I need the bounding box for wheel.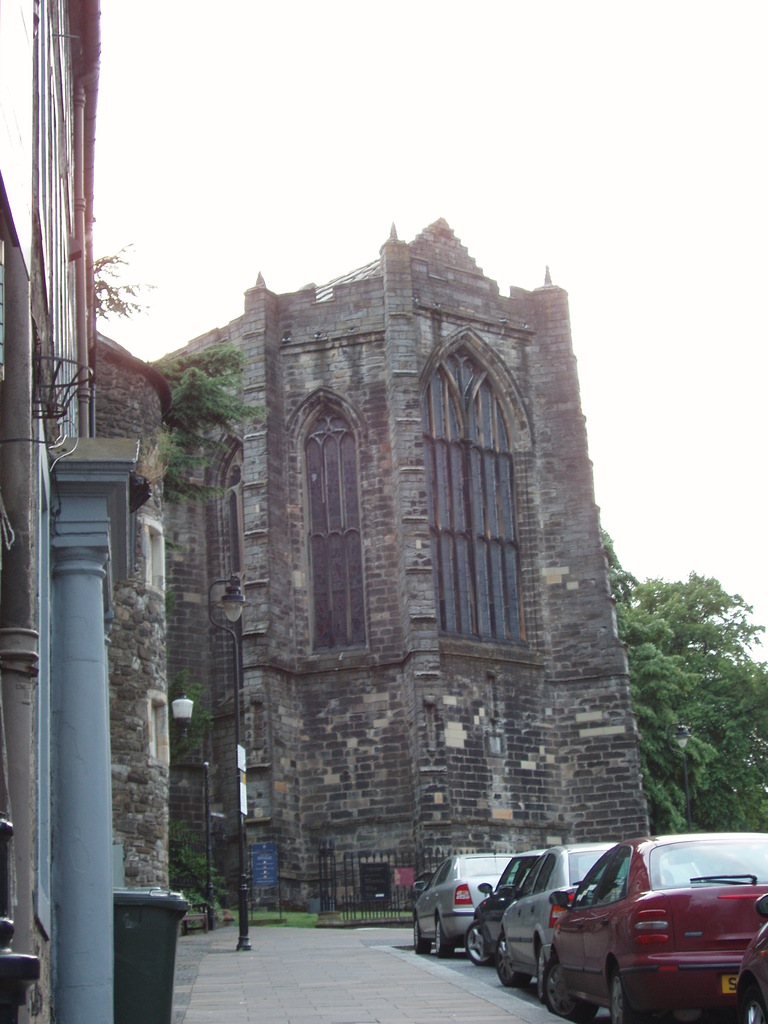
Here it is: <bbox>415, 920, 425, 953</bbox>.
